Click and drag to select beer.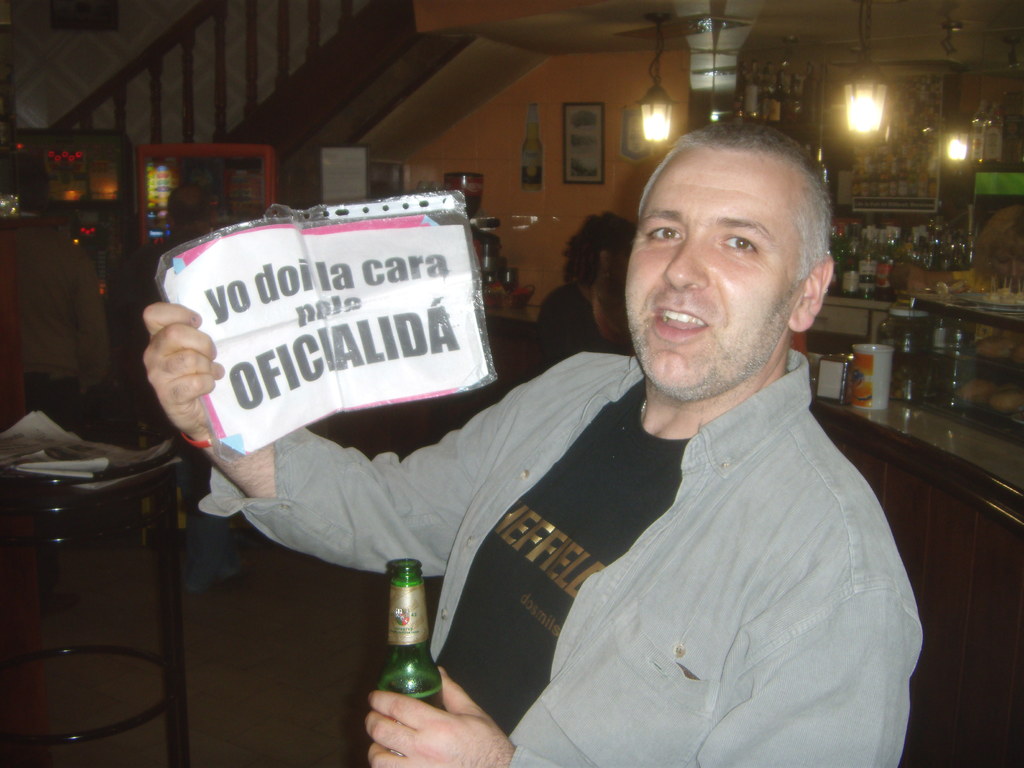
Selection: rect(363, 573, 440, 723).
